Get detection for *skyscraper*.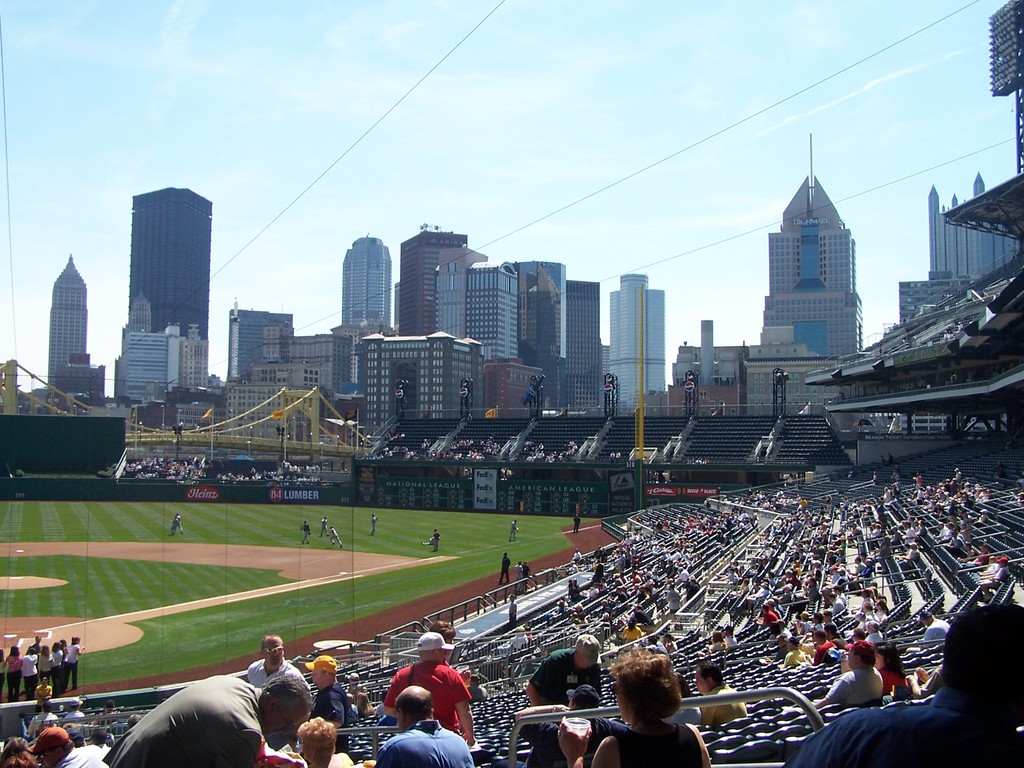
Detection: x1=104, y1=166, x2=219, y2=412.
